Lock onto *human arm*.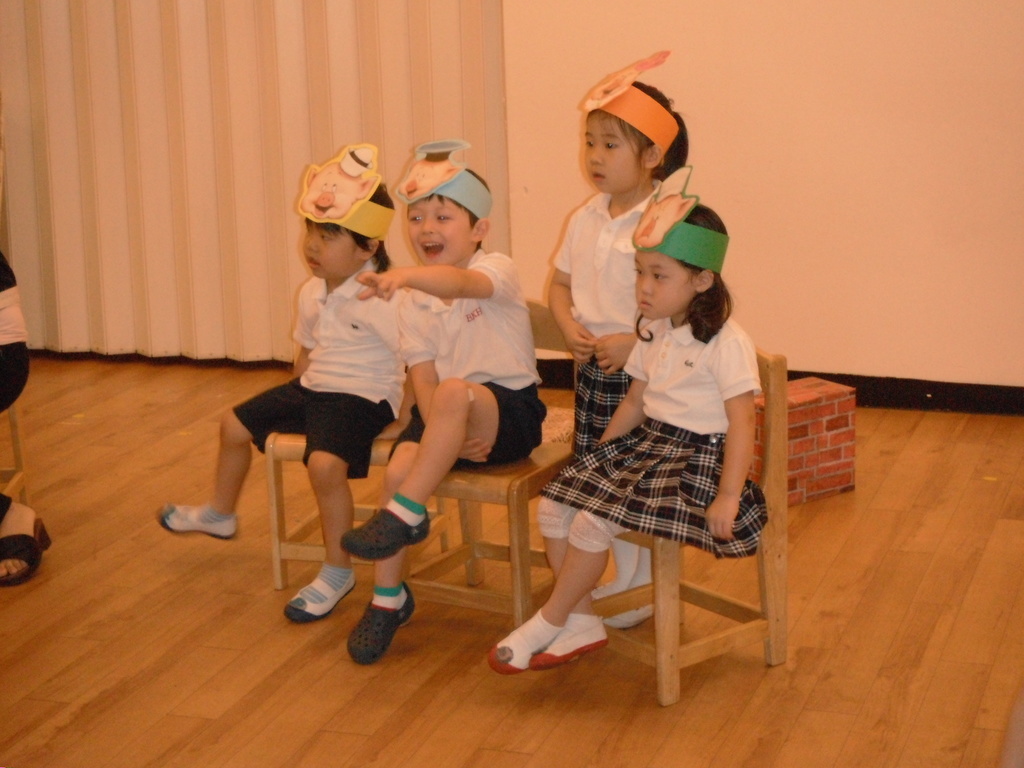
Locked: [349,248,524,299].
